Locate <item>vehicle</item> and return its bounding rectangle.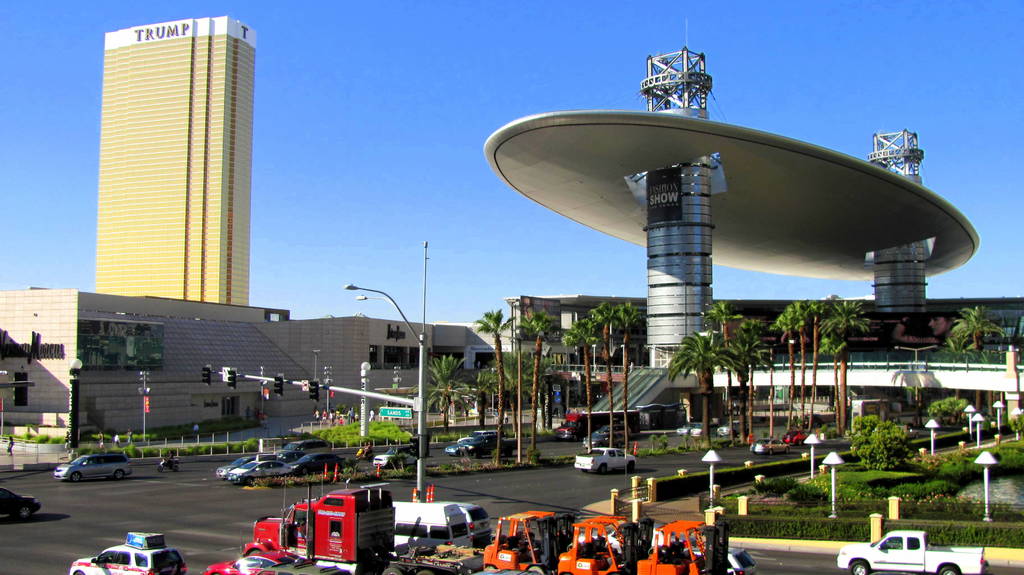
[x1=723, y1=547, x2=758, y2=574].
